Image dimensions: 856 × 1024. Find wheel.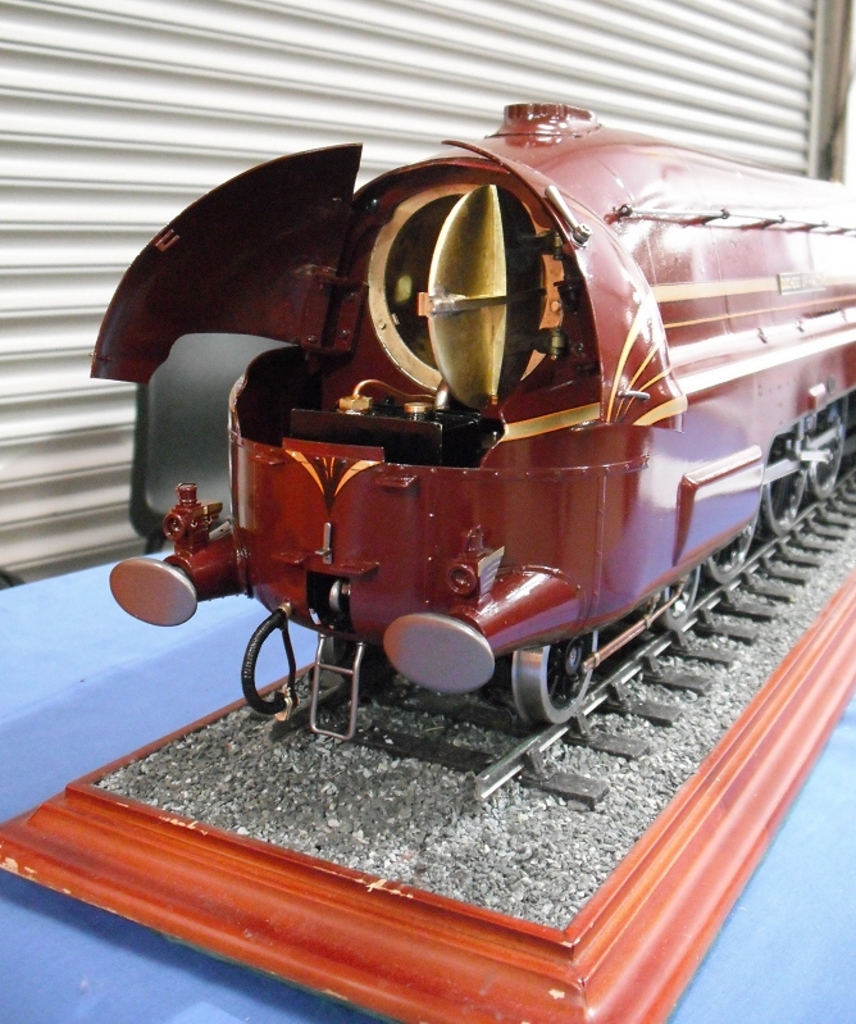
crop(323, 625, 379, 683).
